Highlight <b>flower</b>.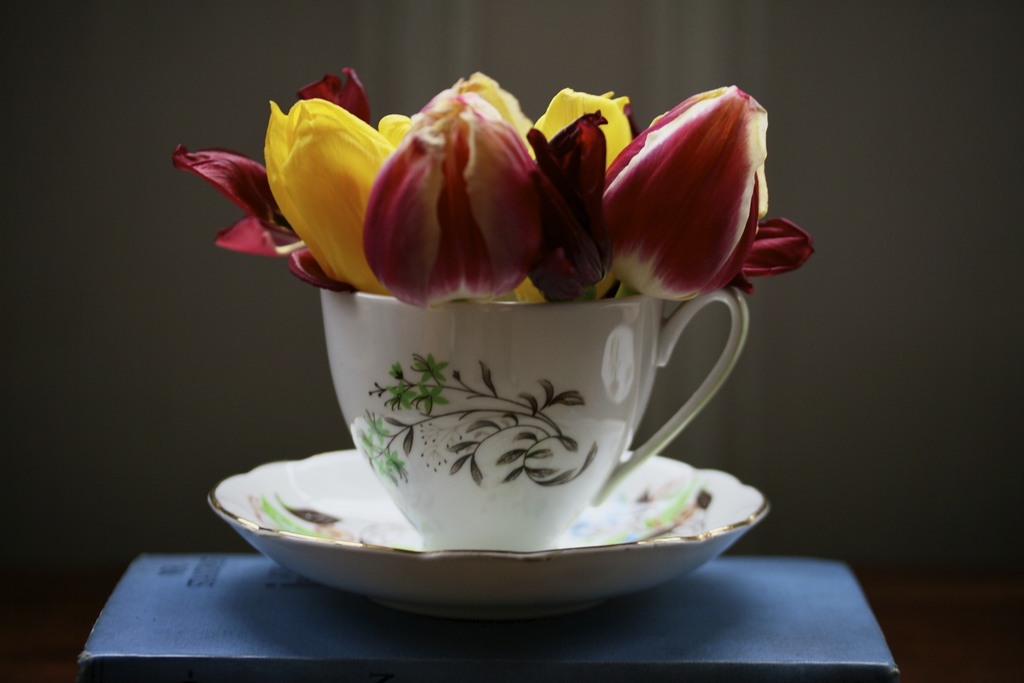
Highlighted region: bbox=(535, 76, 634, 173).
